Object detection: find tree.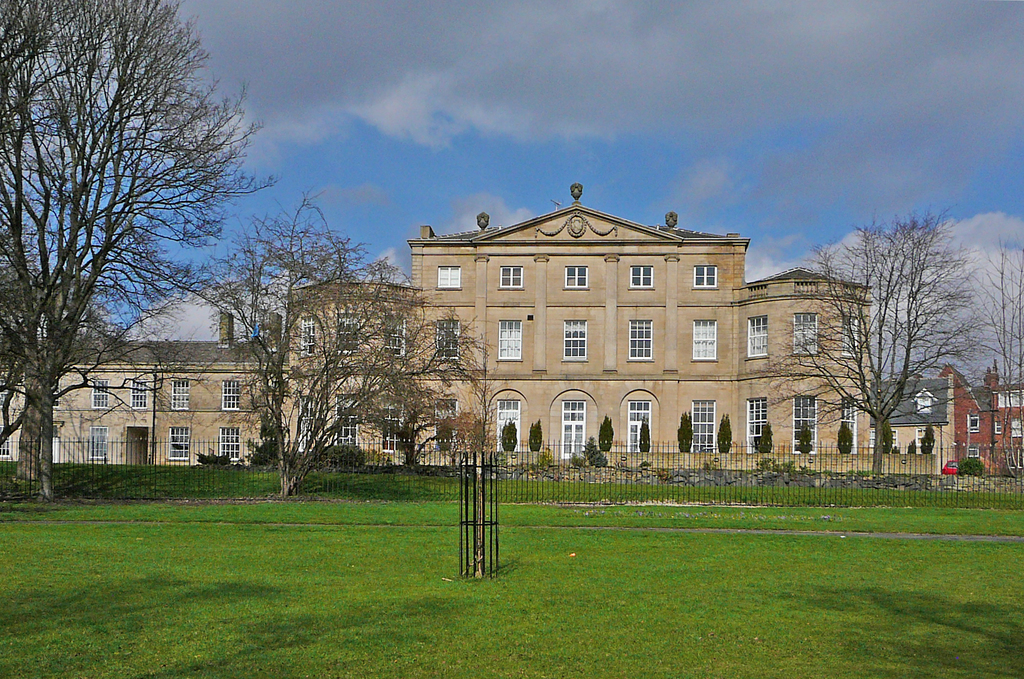
(178,184,488,497).
